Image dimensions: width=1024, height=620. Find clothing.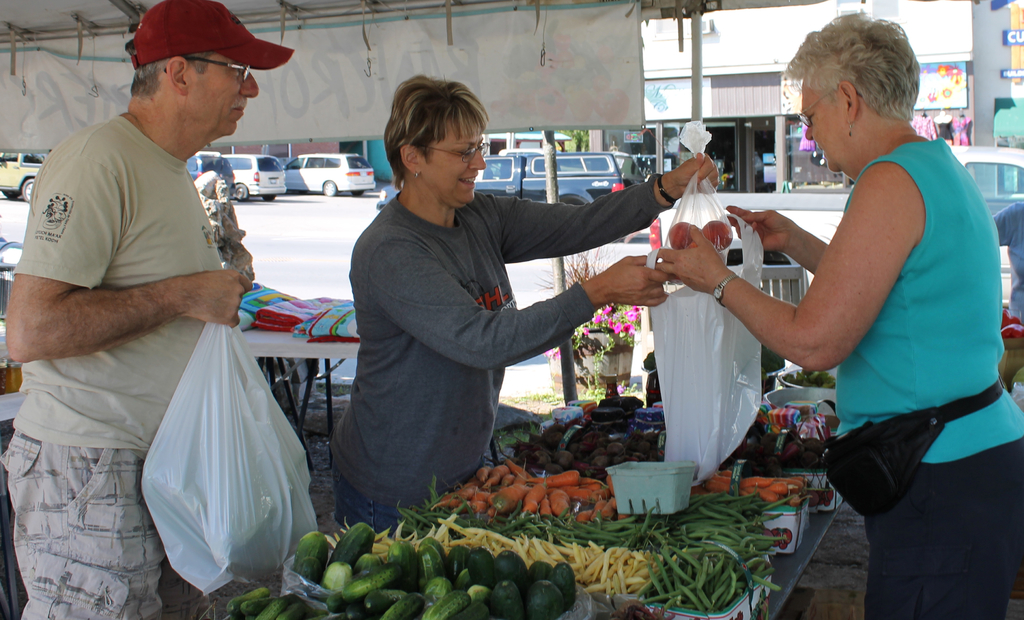
rect(947, 110, 974, 150).
